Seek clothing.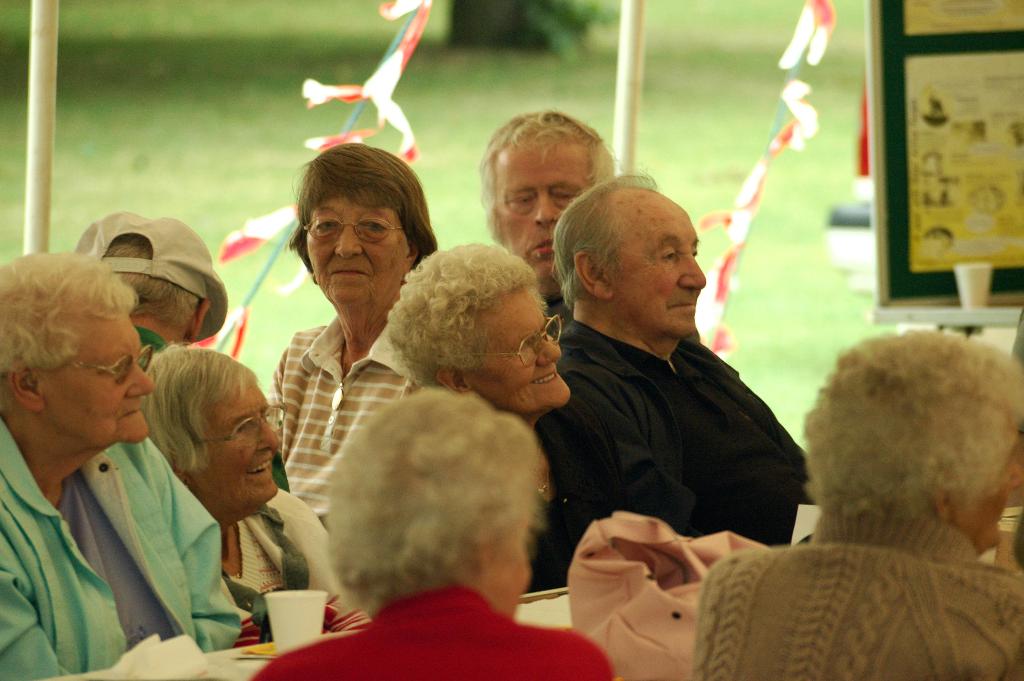
x1=253, y1=577, x2=612, y2=680.
